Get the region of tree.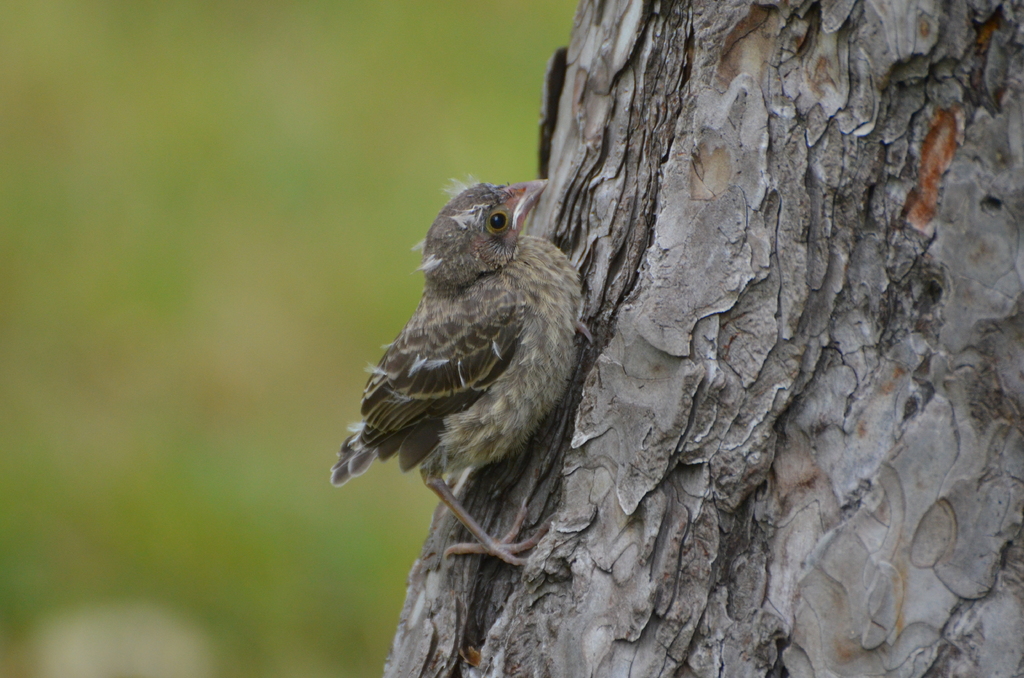
[x1=376, y1=0, x2=1023, y2=677].
